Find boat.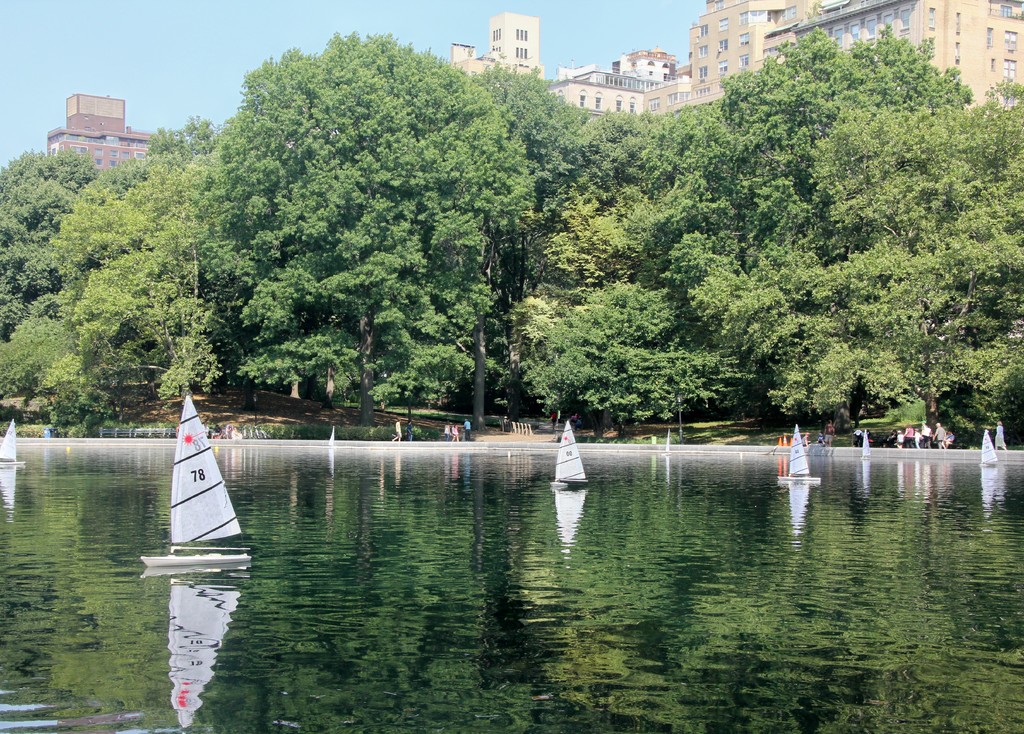
x1=784 y1=427 x2=824 y2=482.
